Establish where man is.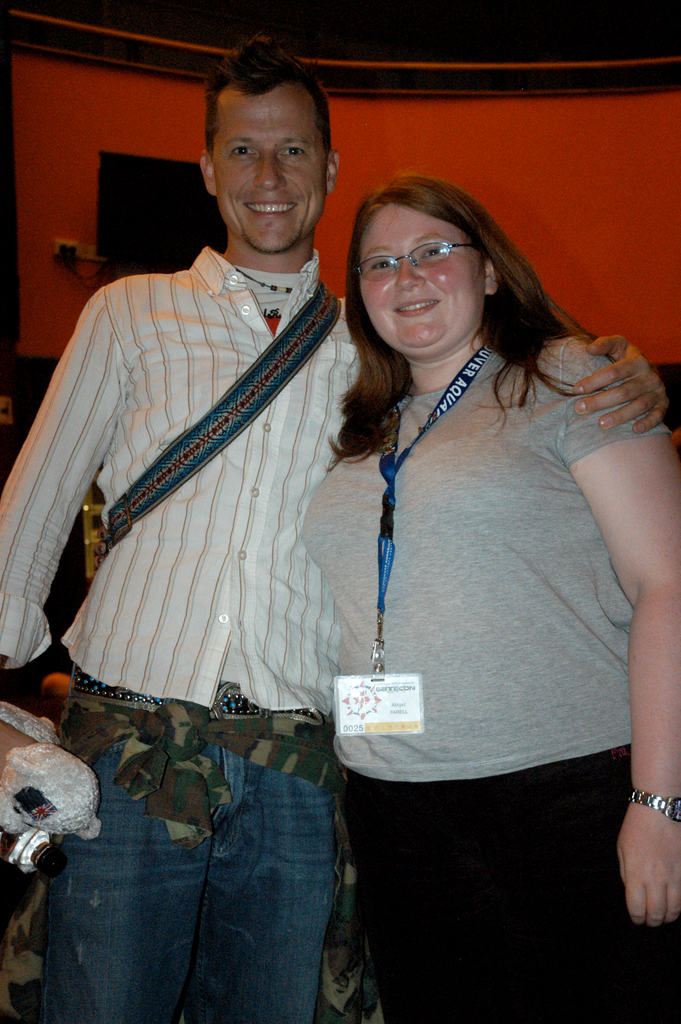
Established at <box>0,44,677,1023</box>.
